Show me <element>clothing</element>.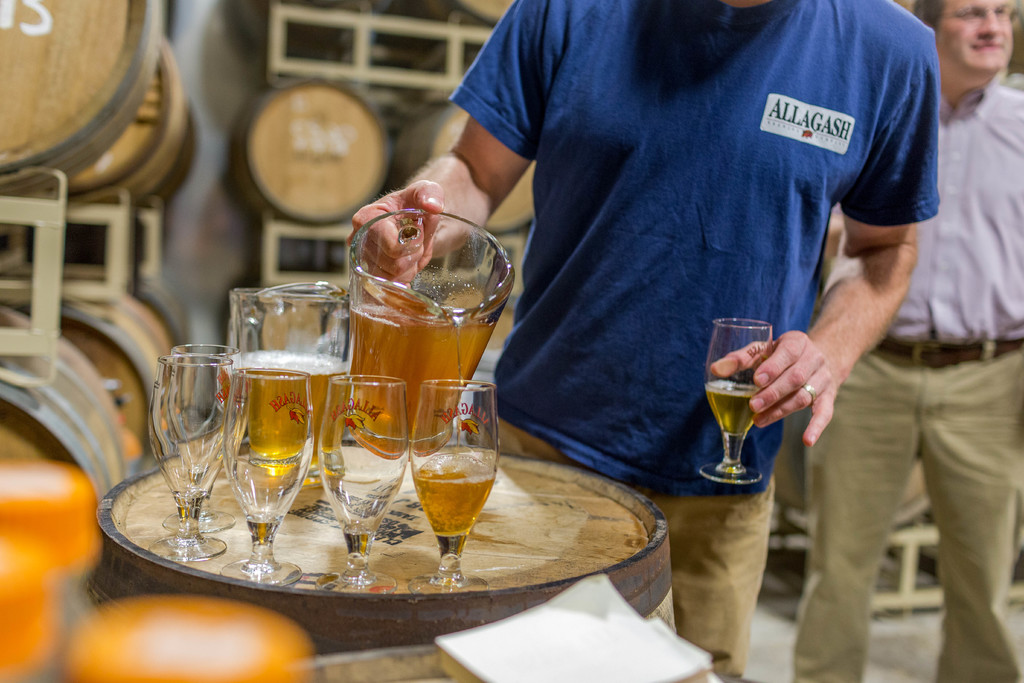
<element>clothing</element> is here: (386, 0, 966, 555).
